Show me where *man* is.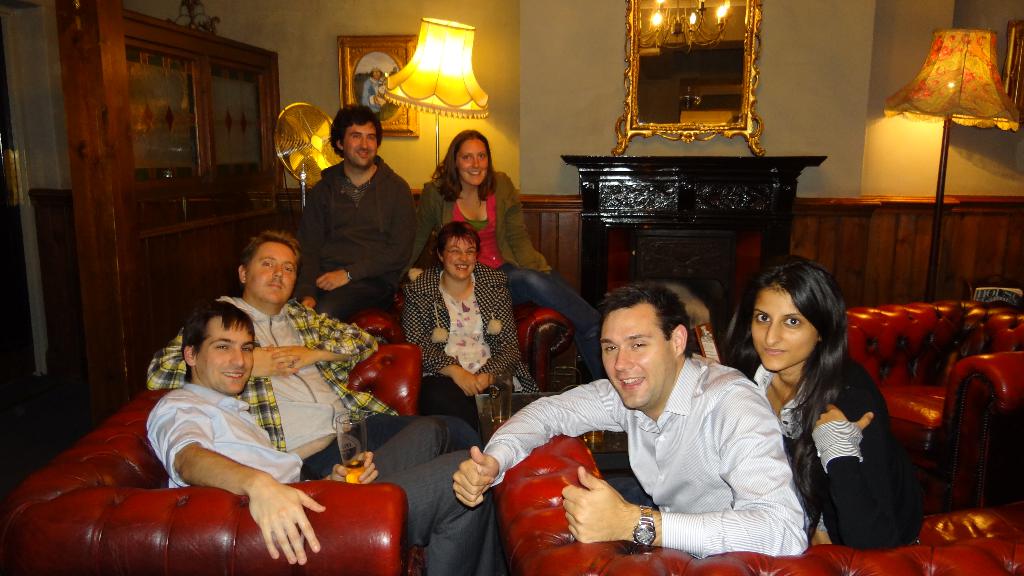
*man* is at Rect(143, 317, 501, 575).
